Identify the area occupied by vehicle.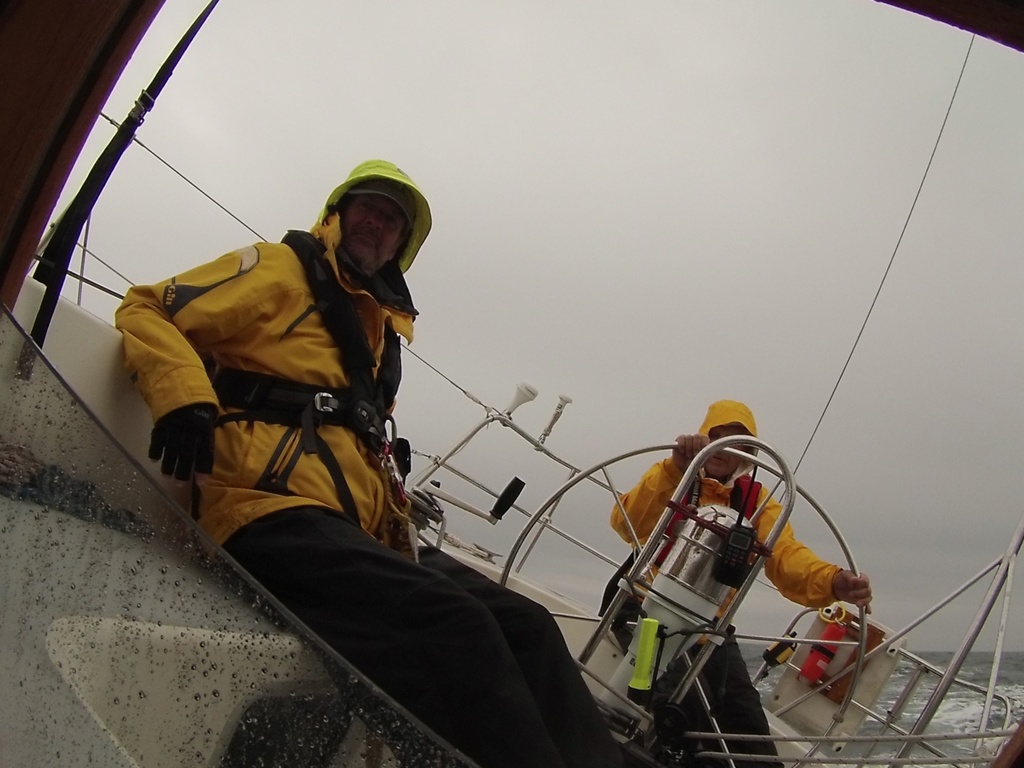
Area: l=0, t=0, r=1023, b=767.
